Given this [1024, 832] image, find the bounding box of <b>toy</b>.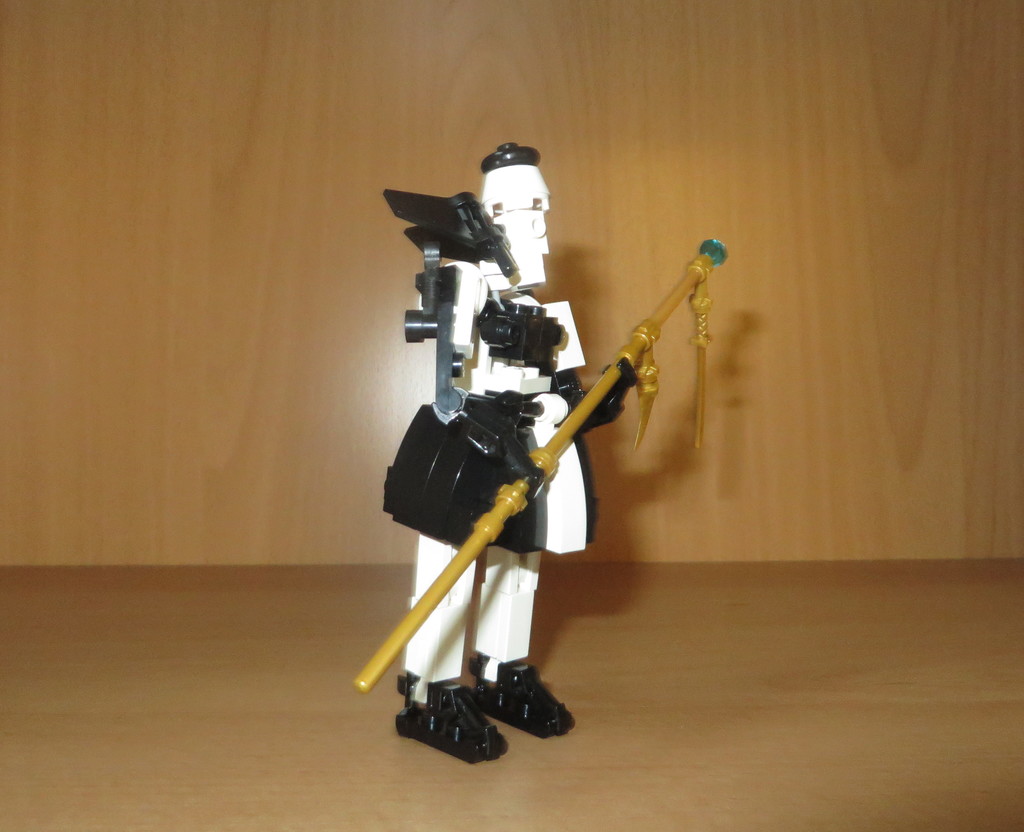
357,238,726,692.
